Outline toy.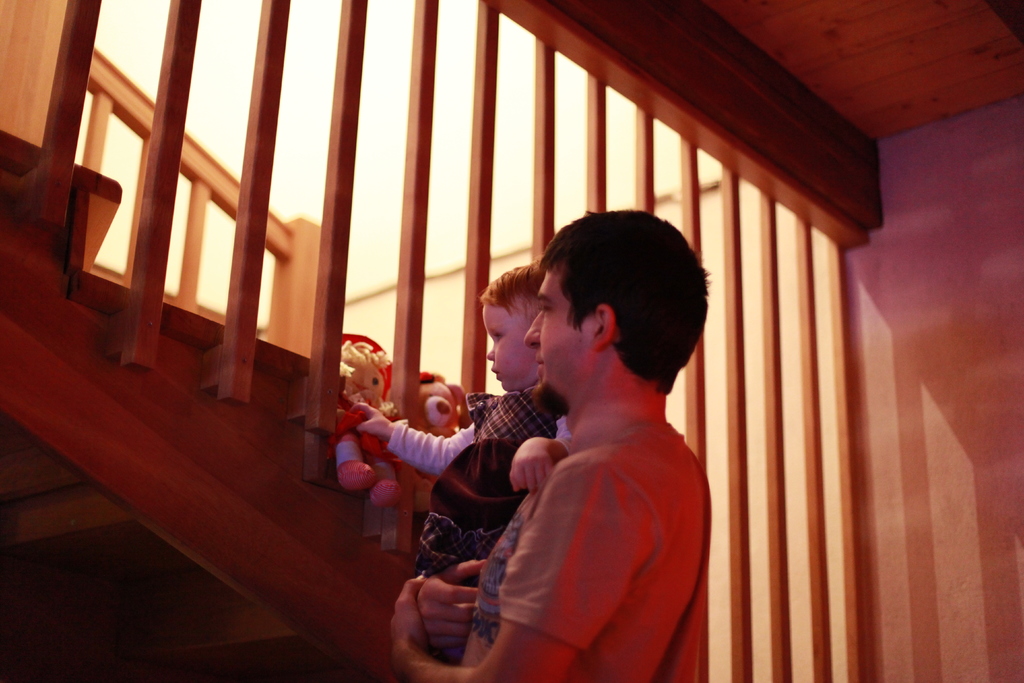
Outline: bbox=[397, 370, 473, 514].
